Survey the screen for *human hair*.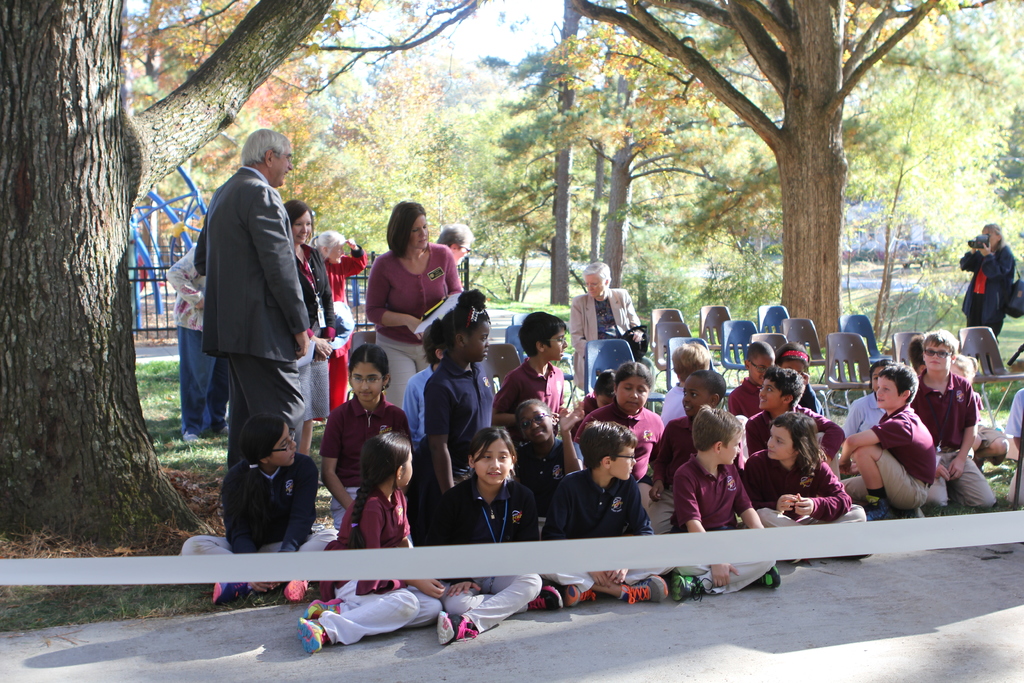
Survey found: bbox(661, 338, 707, 370).
